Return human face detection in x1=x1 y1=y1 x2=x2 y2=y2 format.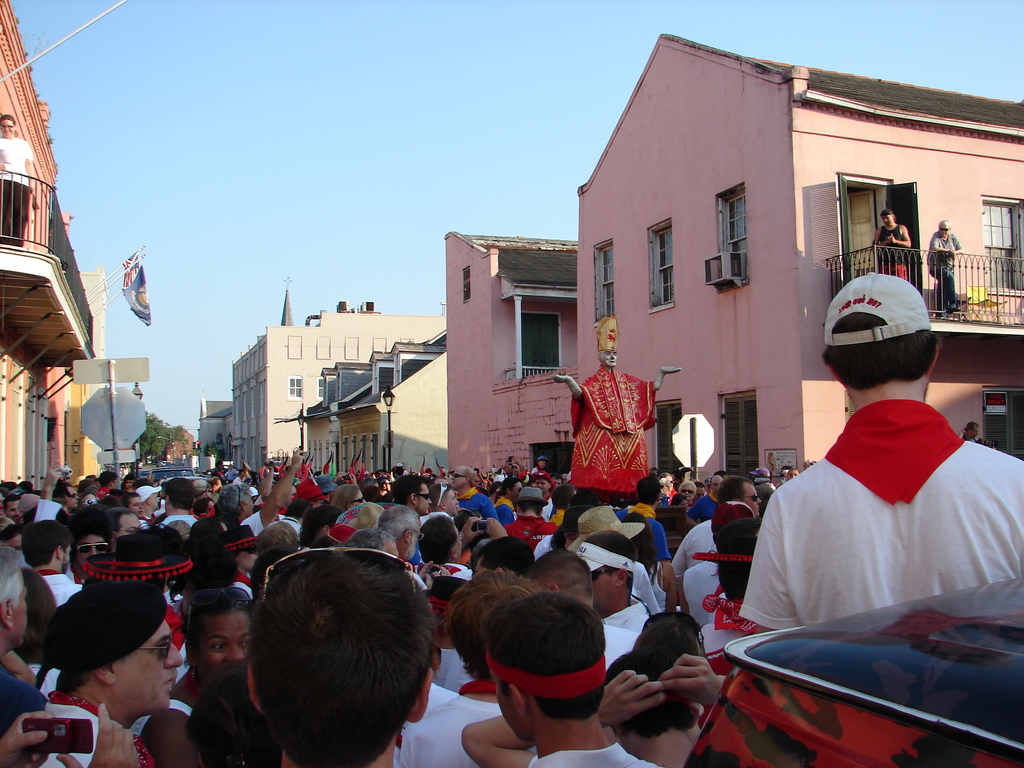
x1=563 y1=531 x2=579 y2=547.
